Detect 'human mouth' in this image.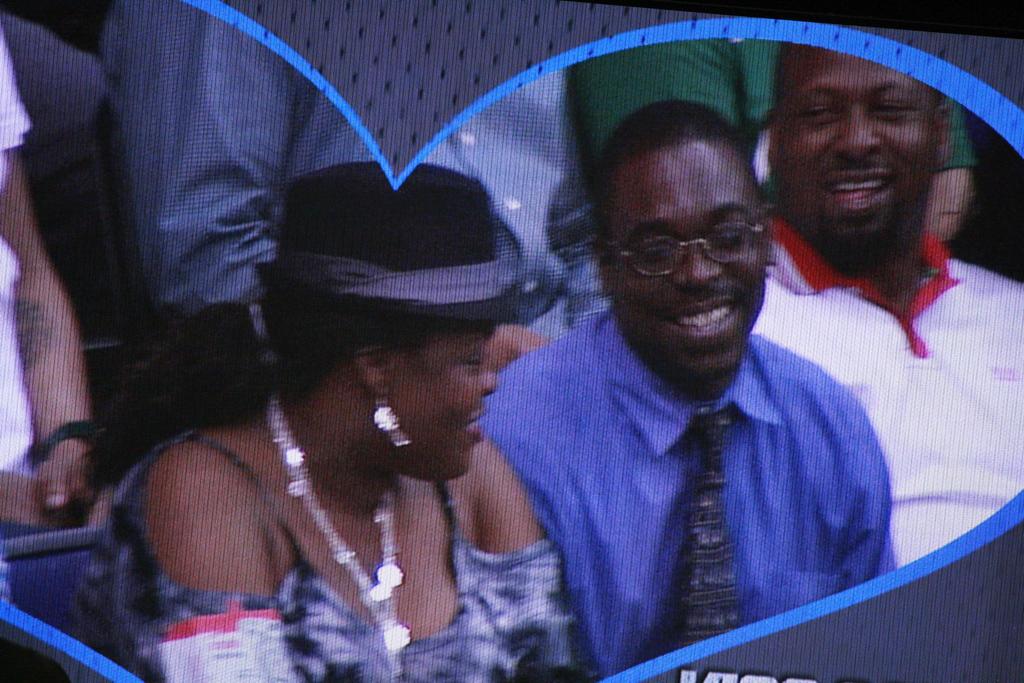
Detection: rect(461, 401, 485, 441).
